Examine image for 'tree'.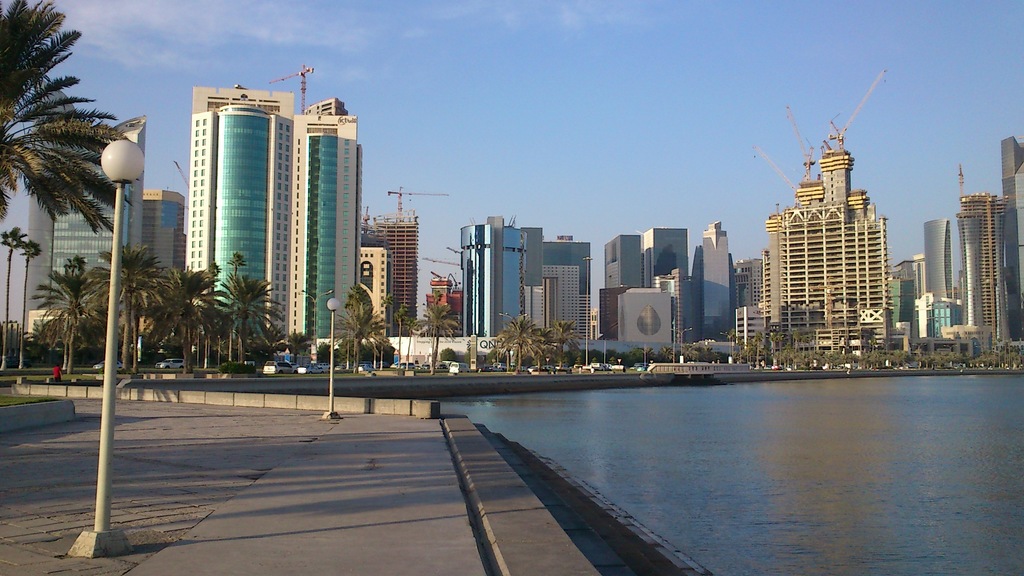
Examination result: bbox=[332, 287, 383, 373].
